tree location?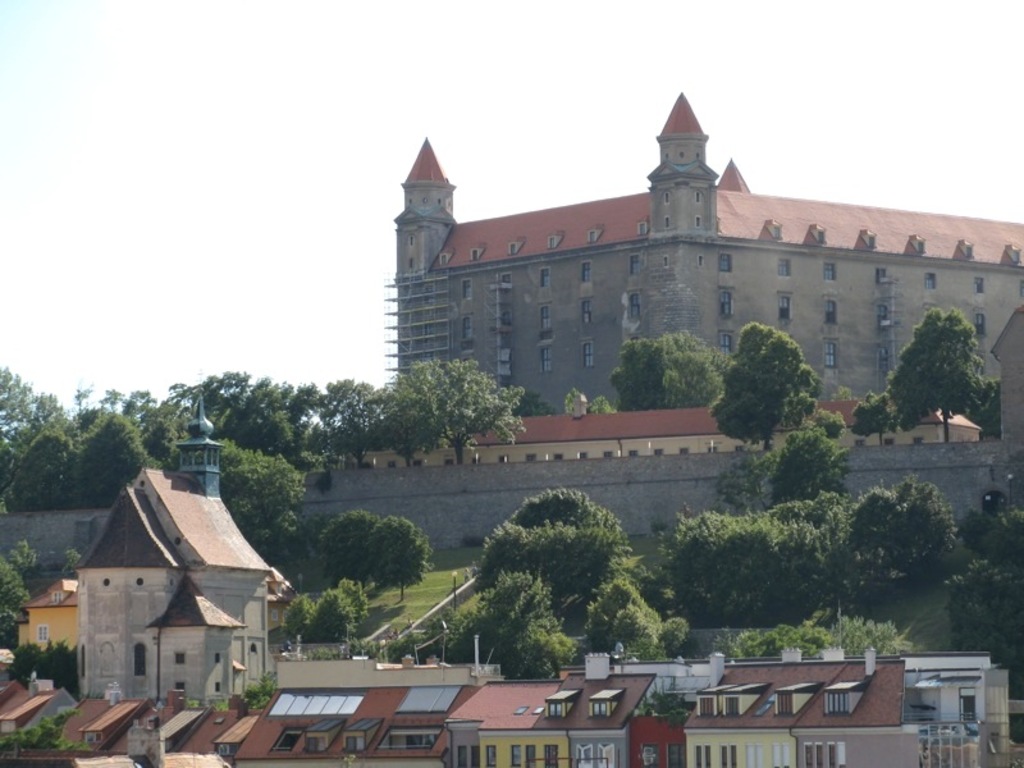
317, 507, 379, 584
